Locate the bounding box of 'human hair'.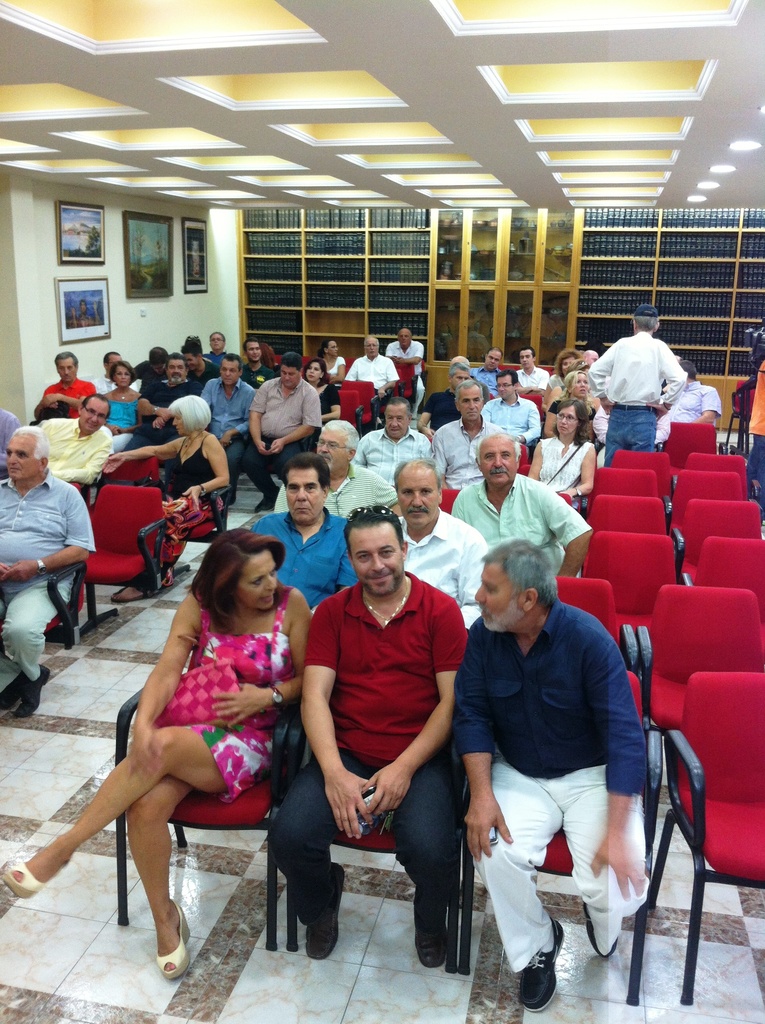
Bounding box: locate(7, 424, 51, 461).
